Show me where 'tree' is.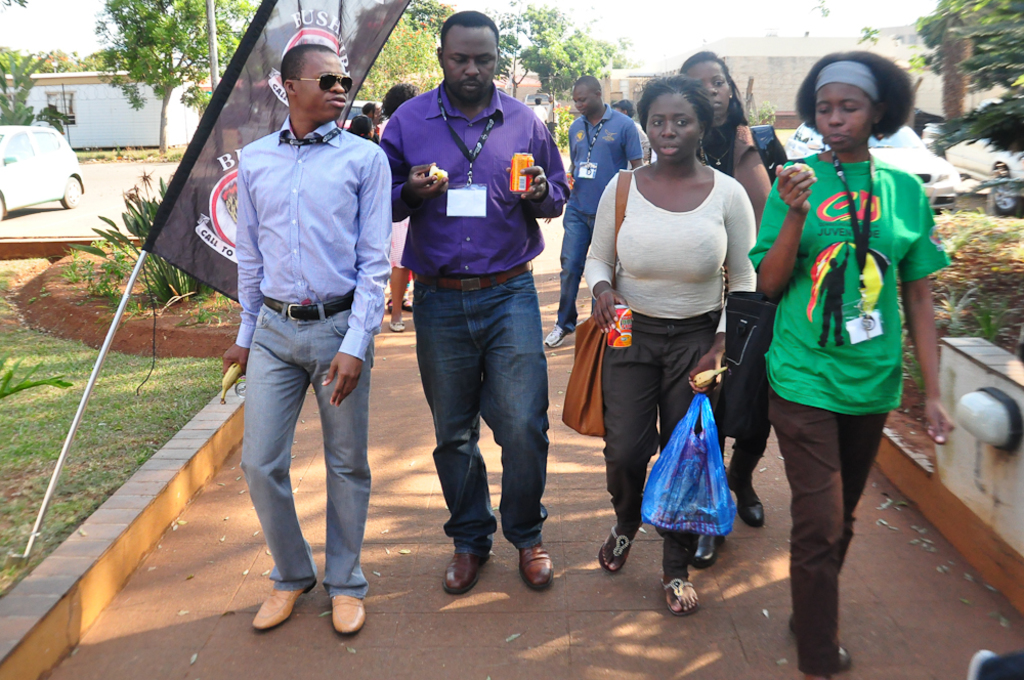
'tree' is at x1=403 y1=0 x2=458 y2=43.
